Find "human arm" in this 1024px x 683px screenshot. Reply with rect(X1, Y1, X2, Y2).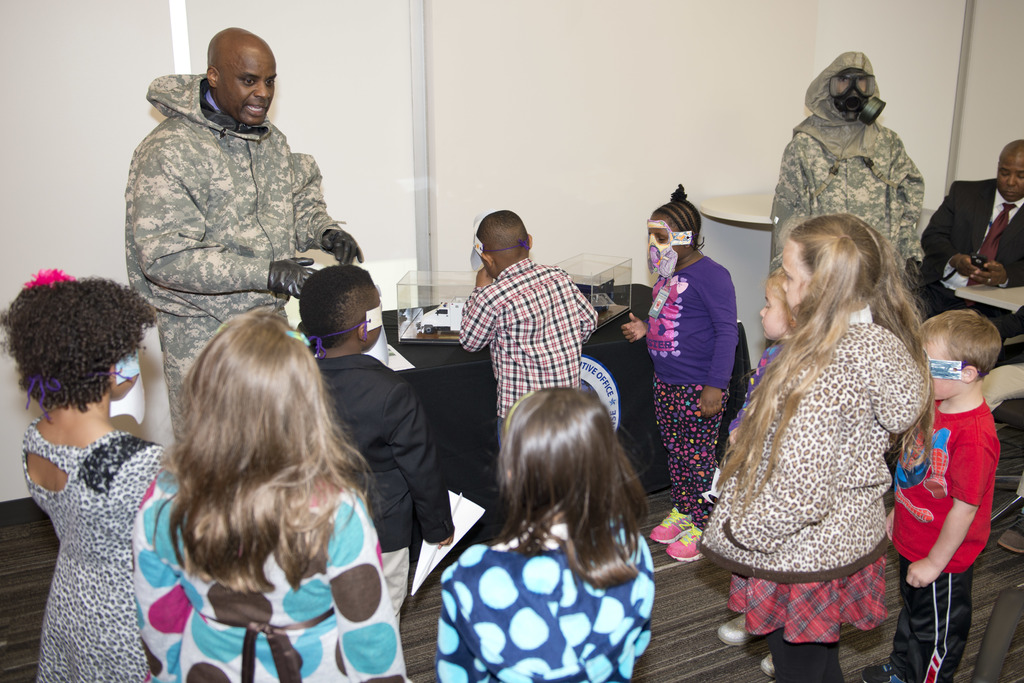
rect(769, 136, 811, 215).
